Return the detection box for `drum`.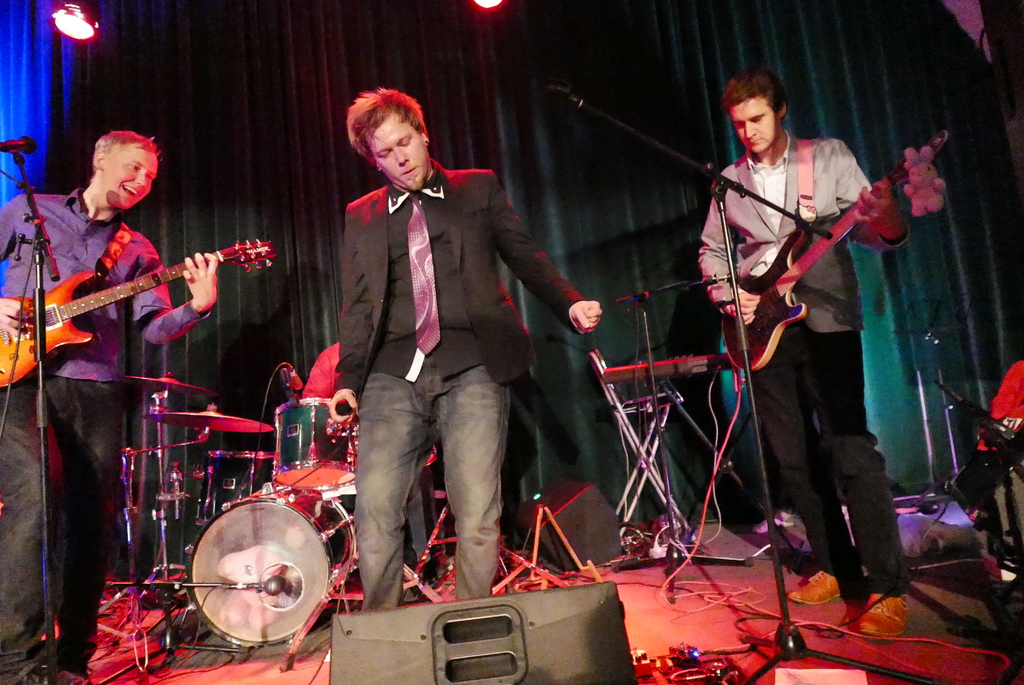
bbox=(348, 438, 438, 468).
